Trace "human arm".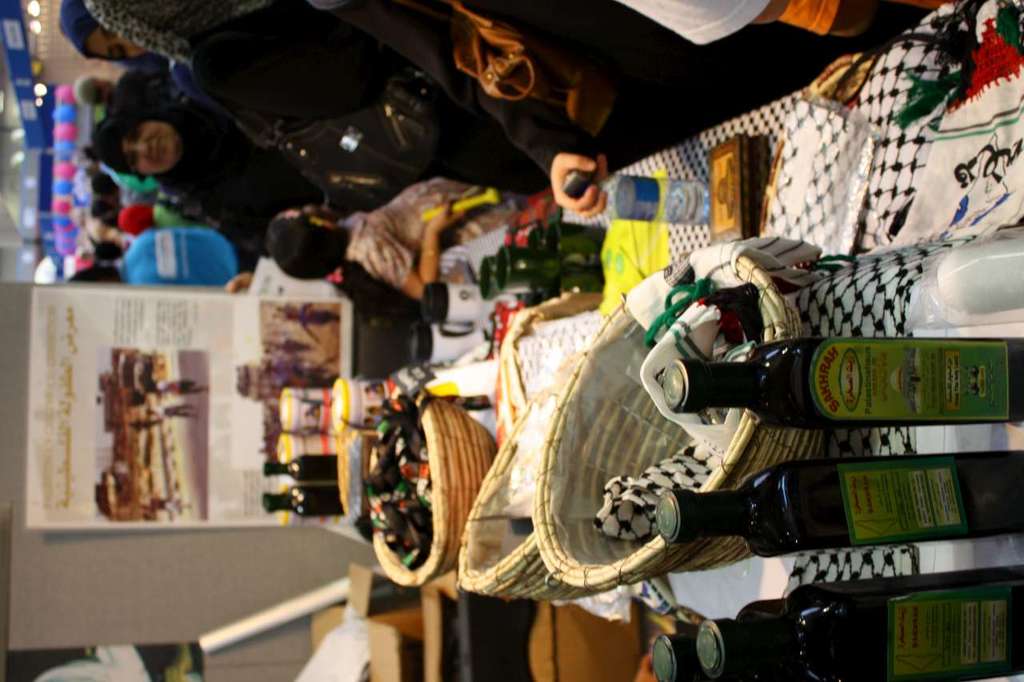
Traced to 171:193:250:293.
